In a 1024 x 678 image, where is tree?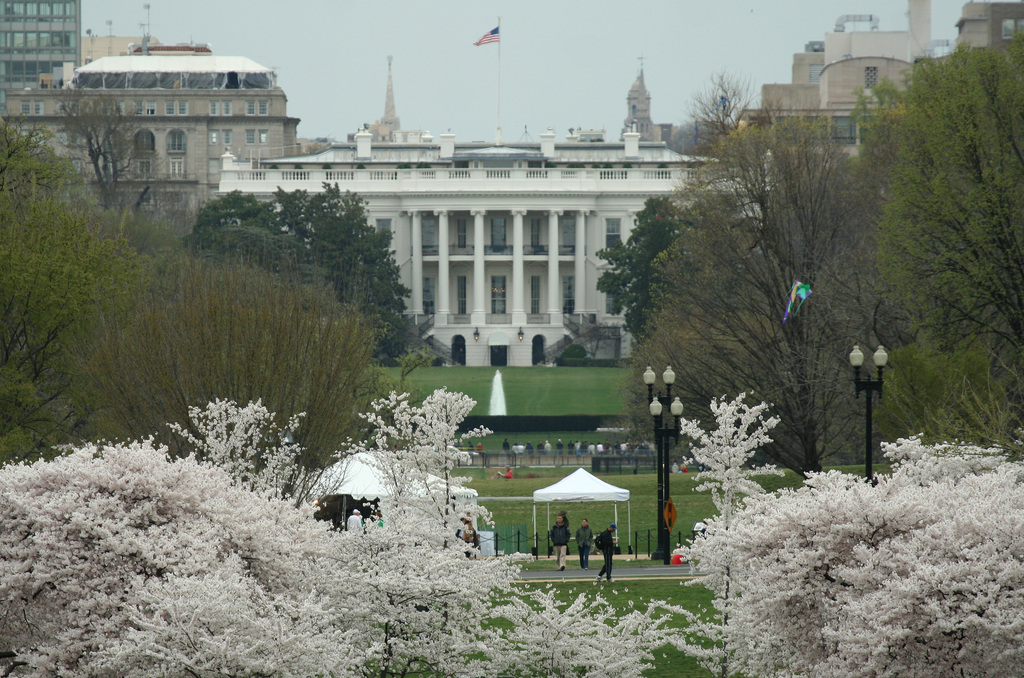
locate(598, 191, 703, 342).
